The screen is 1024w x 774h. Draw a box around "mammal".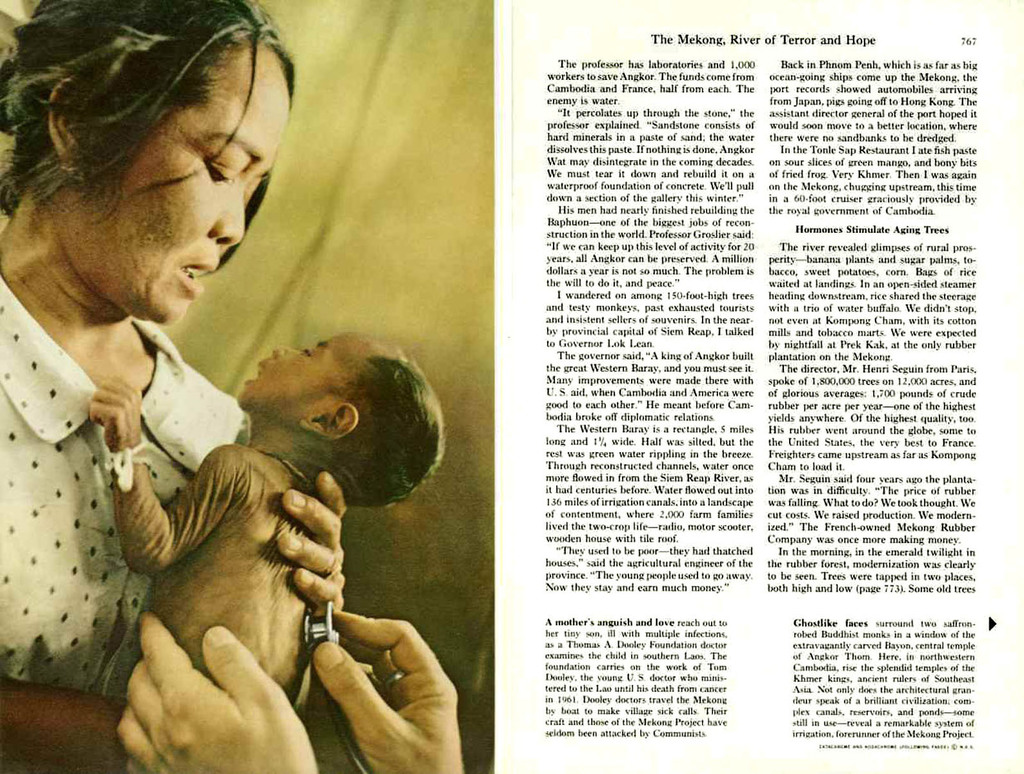
[0, 0, 350, 773].
